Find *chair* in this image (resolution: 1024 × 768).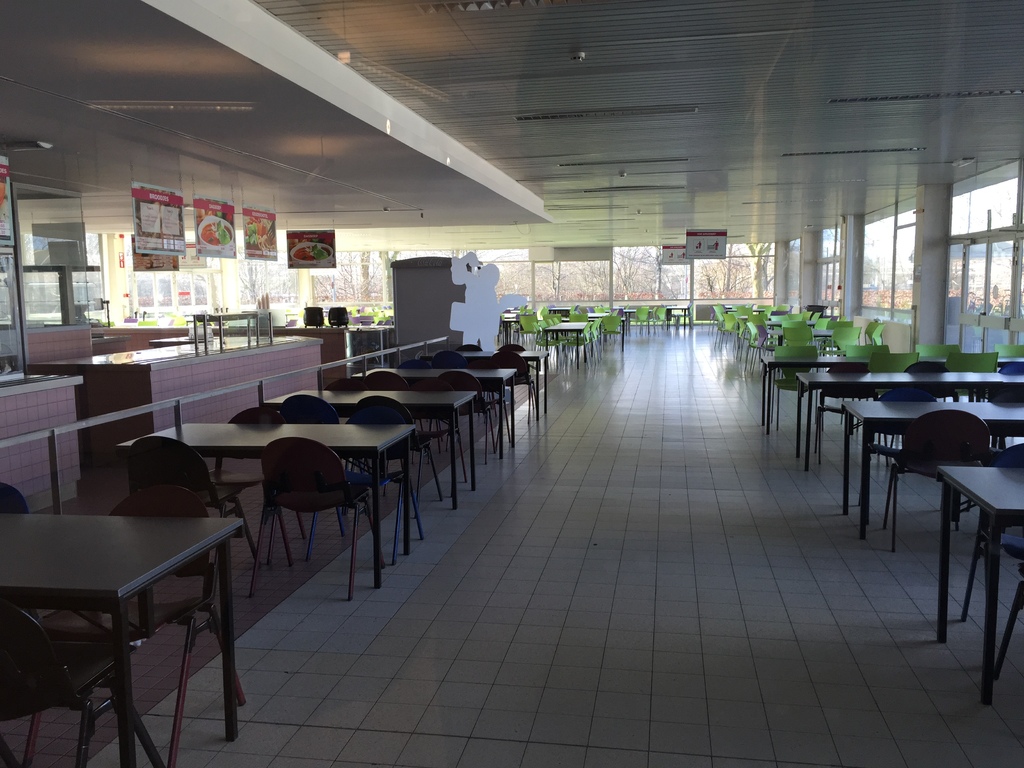
left=127, top=433, right=247, bottom=554.
